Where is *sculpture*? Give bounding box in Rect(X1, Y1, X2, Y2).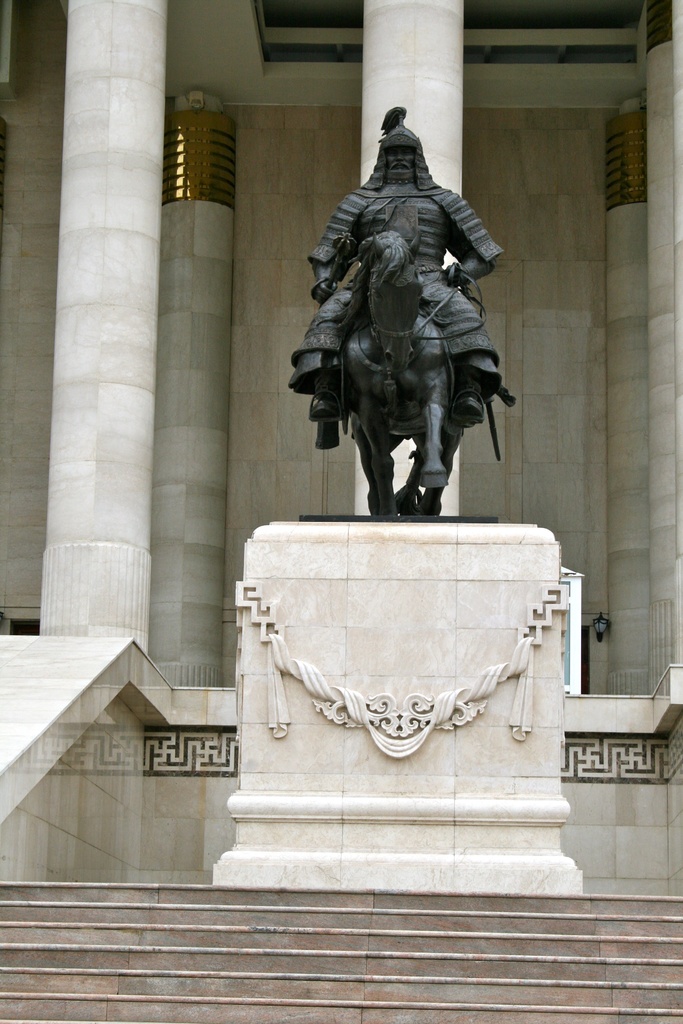
Rect(292, 119, 520, 533).
